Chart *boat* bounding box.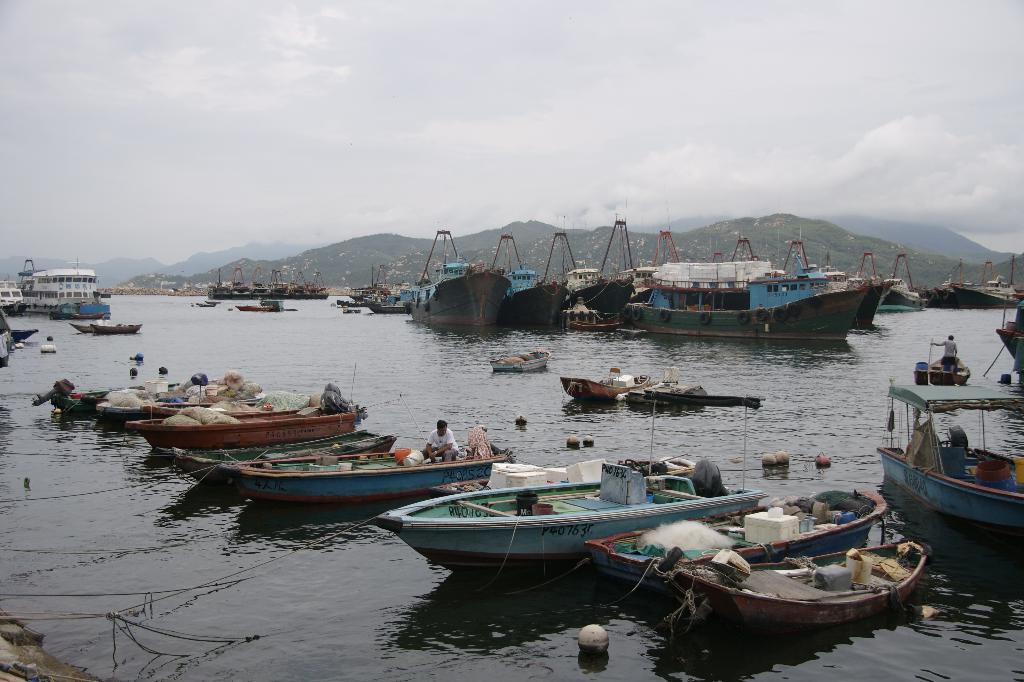
Charted: {"x1": 489, "y1": 346, "x2": 551, "y2": 374}.
